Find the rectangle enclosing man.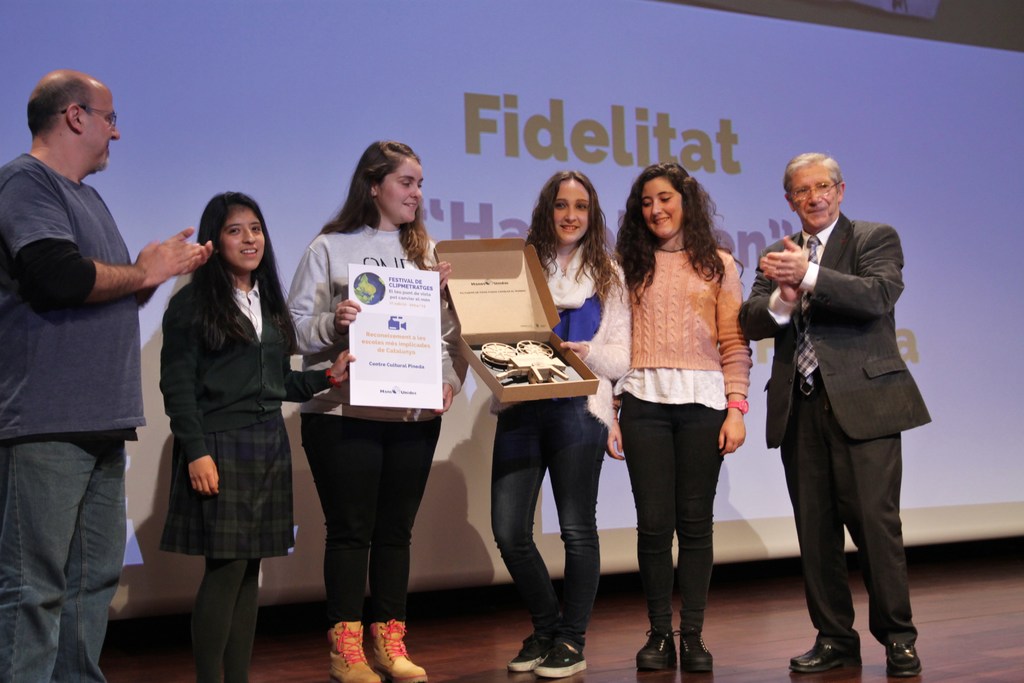
l=0, t=73, r=216, b=682.
